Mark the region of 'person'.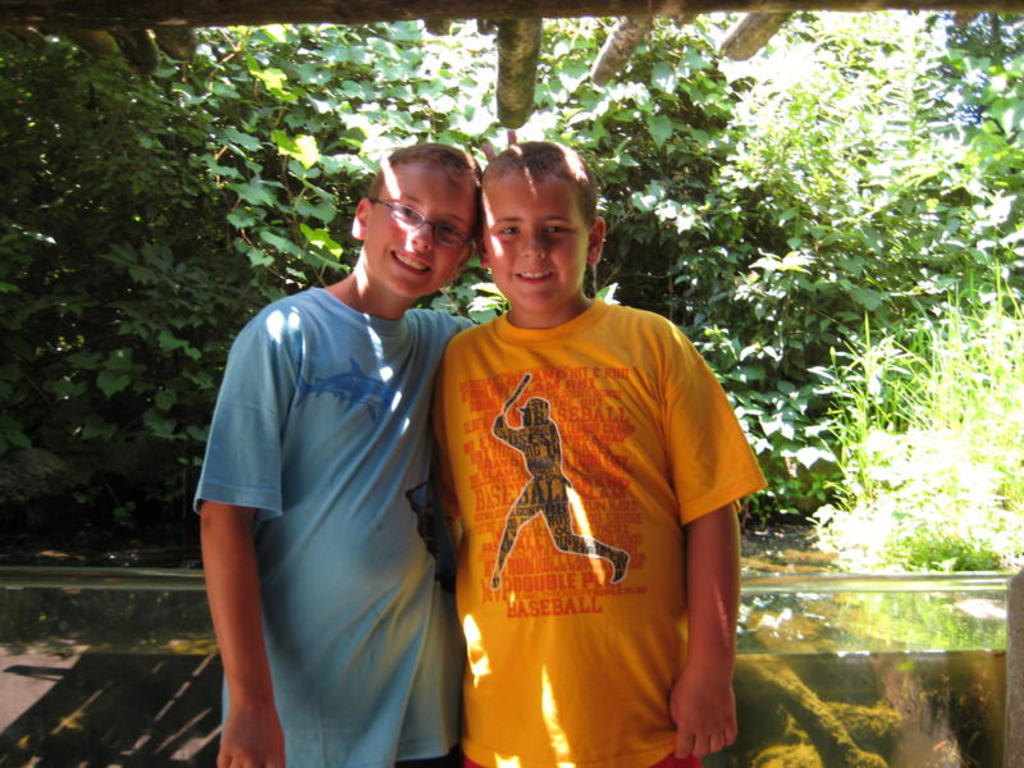
Region: <region>431, 138, 771, 767</region>.
